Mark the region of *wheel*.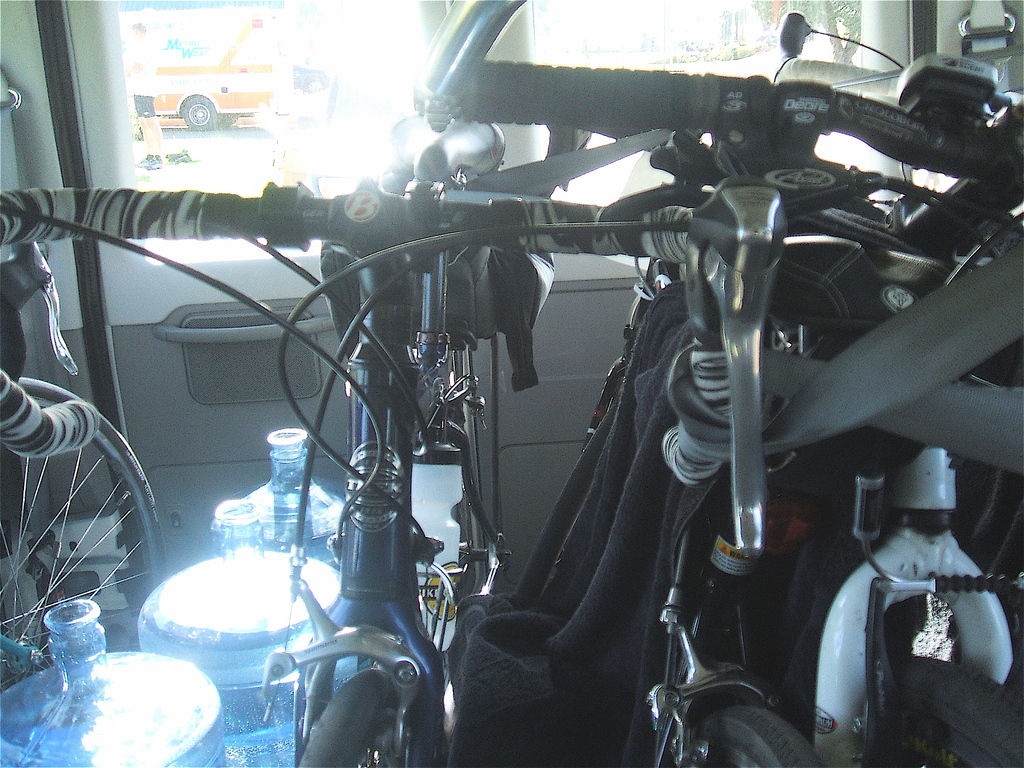
Region: Rect(676, 700, 817, 767).
